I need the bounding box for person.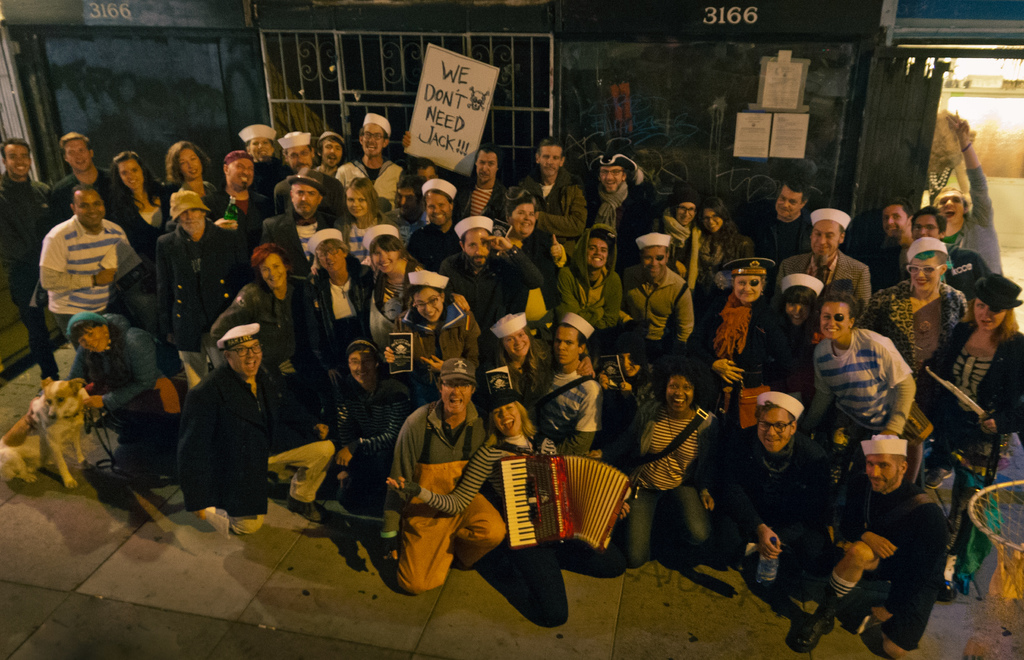
Here it is: [left=347, top=115, right=398, bottom=219].
